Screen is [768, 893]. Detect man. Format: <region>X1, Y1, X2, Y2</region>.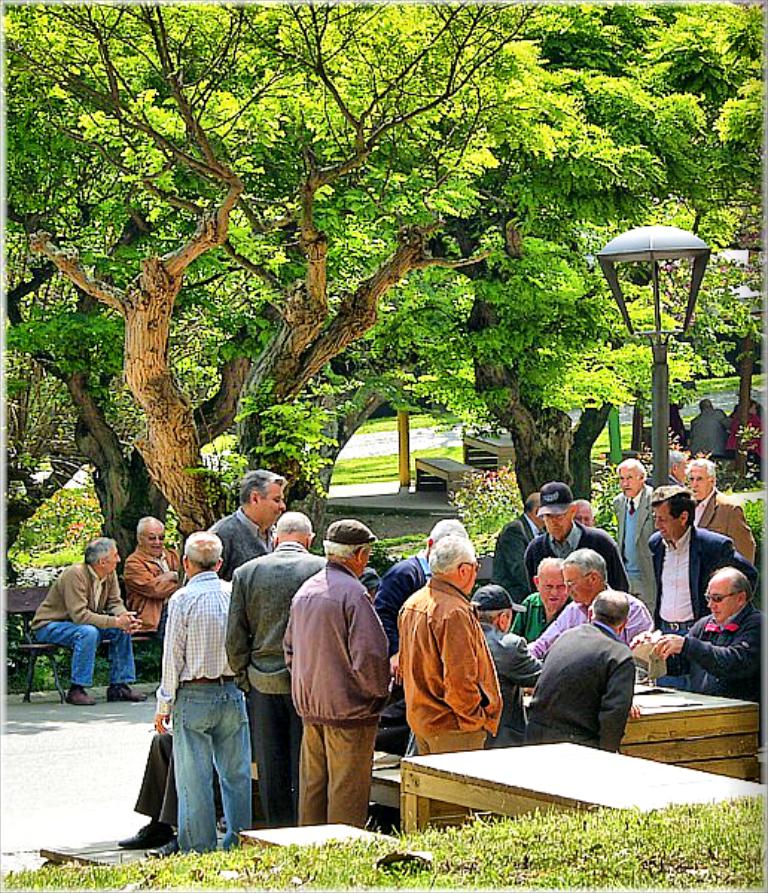
<region>513, 481, 631, 598</region>.
